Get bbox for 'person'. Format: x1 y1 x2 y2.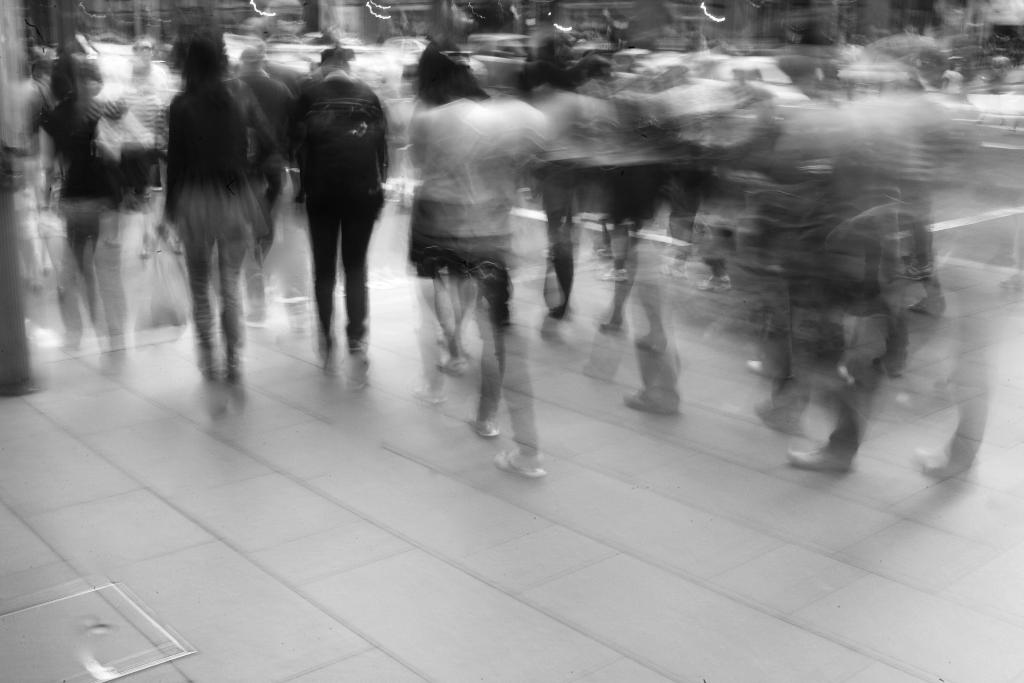
21 47 136 369.
